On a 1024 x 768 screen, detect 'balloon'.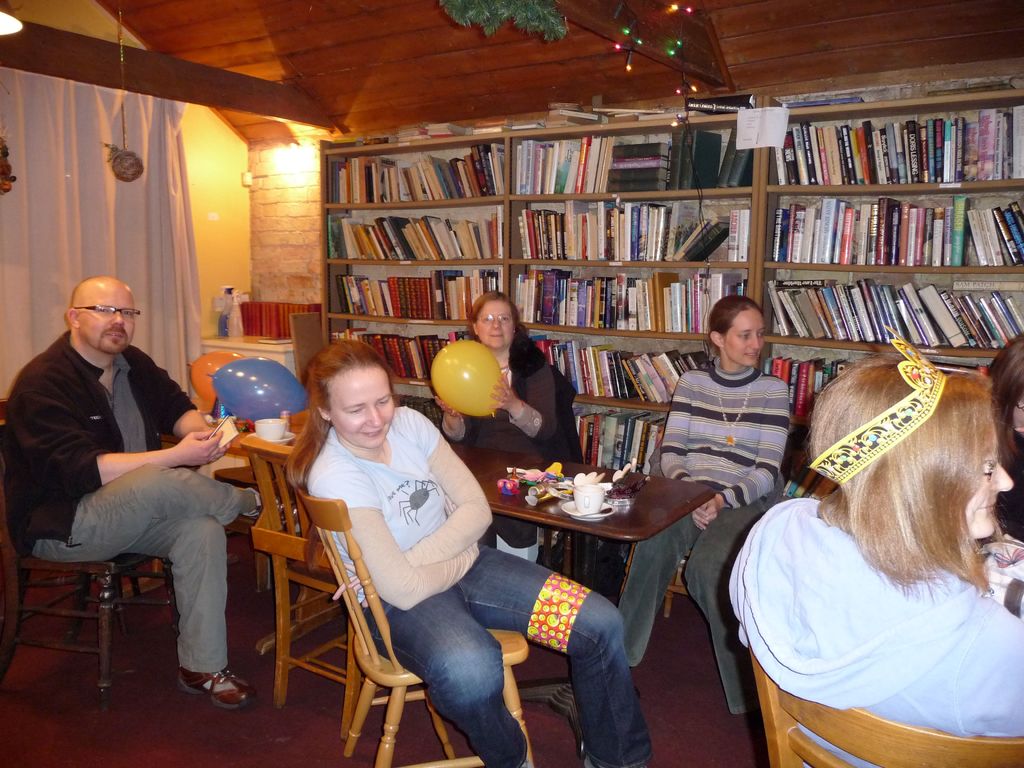
(188,352,239,410).
